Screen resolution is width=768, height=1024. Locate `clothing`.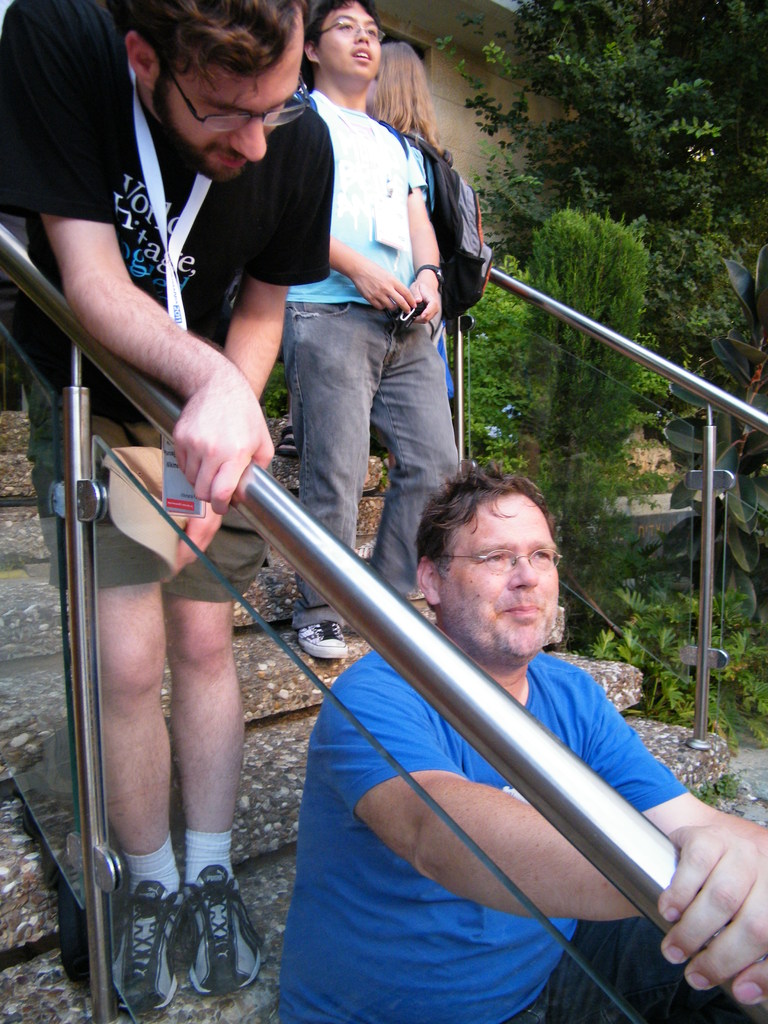
(0, 33, 327, 594).
